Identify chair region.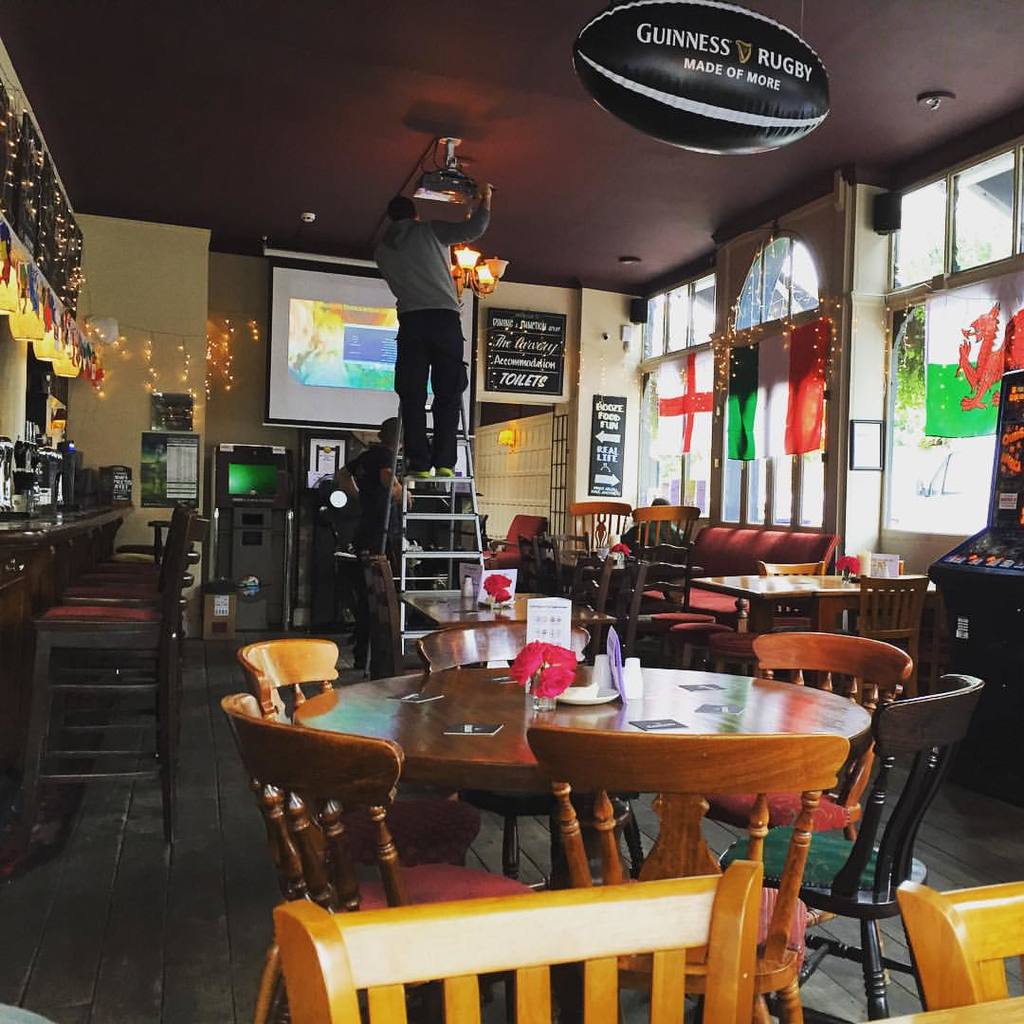
Region: x1=19 y1=501 x2=190 y2=851.
